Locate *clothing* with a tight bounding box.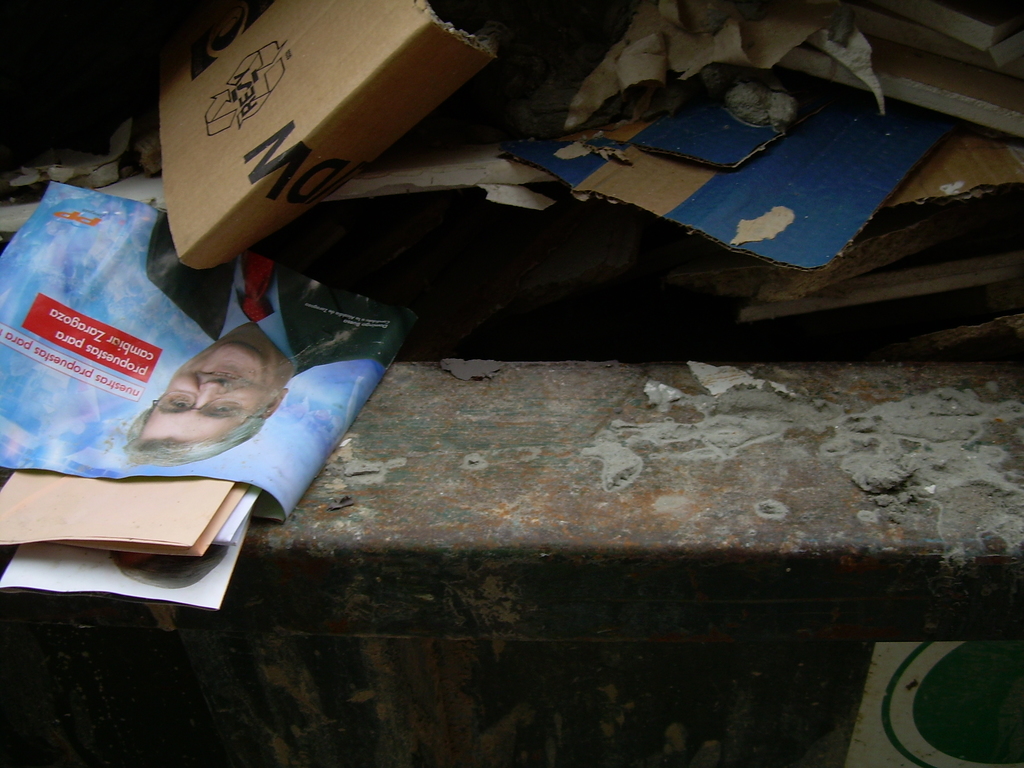
(139, 197, 413, 381).
